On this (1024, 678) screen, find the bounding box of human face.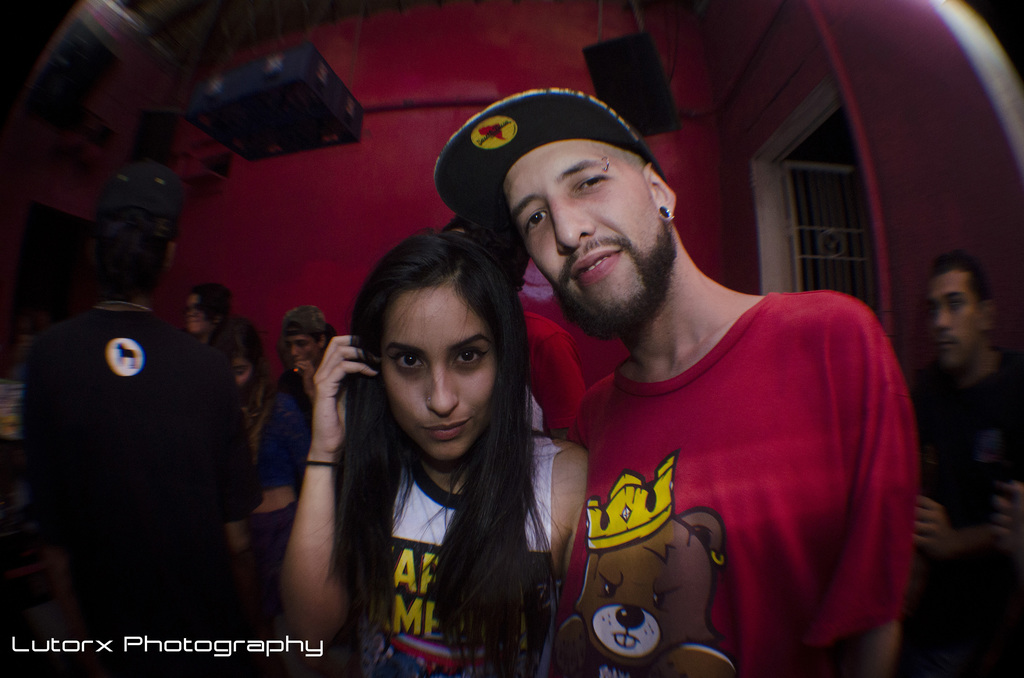
Bounding box: {"left": 387, "top": 289, "right": 495, "bottom": 457}.
